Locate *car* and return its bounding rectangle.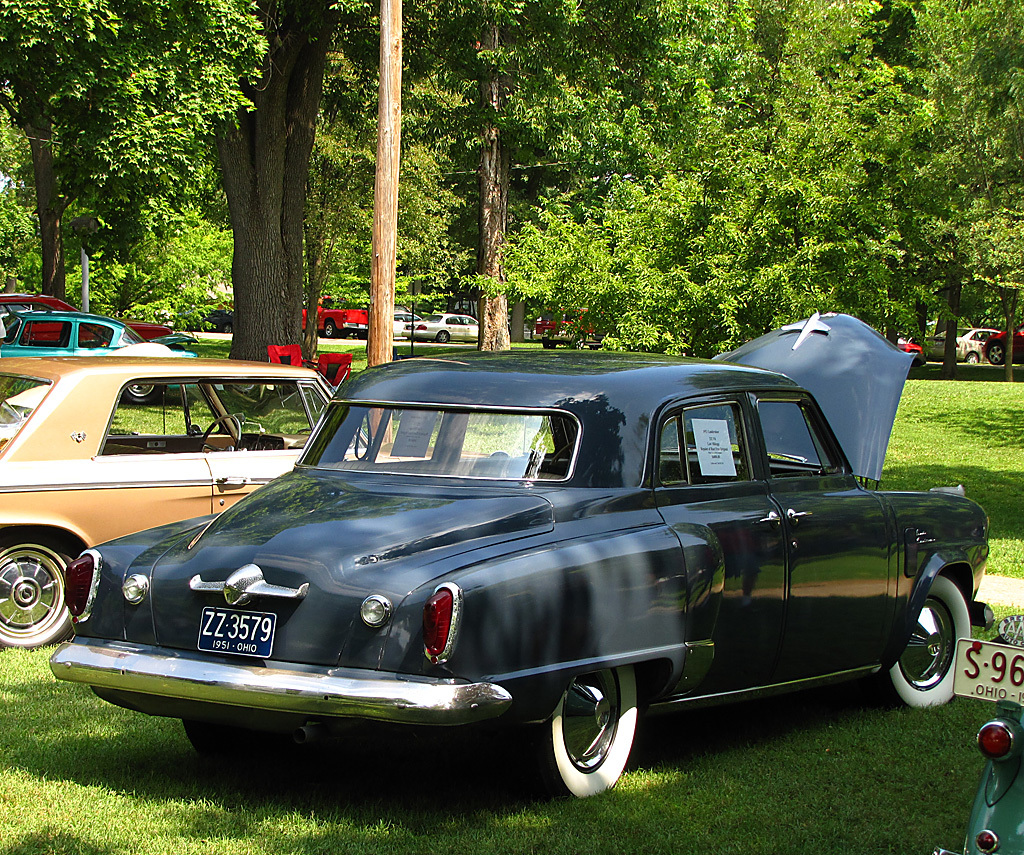
(0,291,174,348).
